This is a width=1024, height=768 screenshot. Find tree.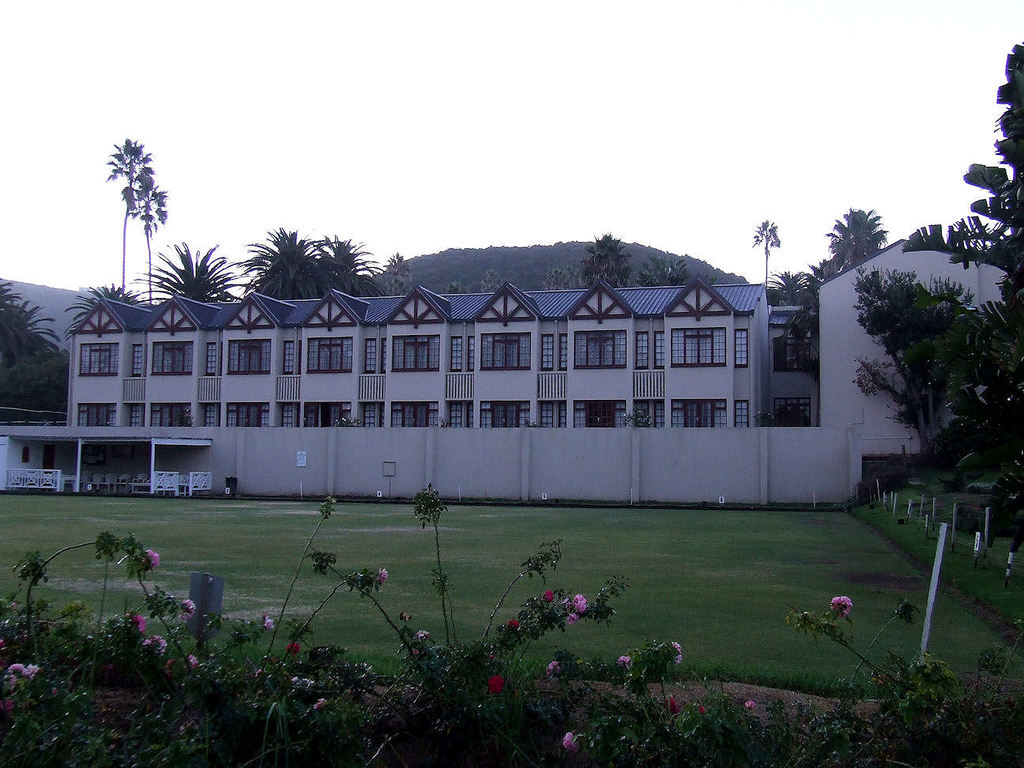
Bounding box: 6 483 1023 767.
